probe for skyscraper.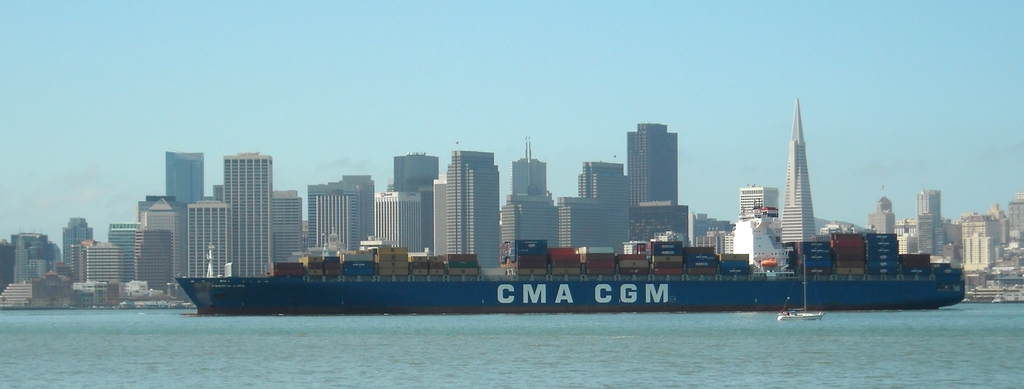
Probe result: 732 180 781 230.
